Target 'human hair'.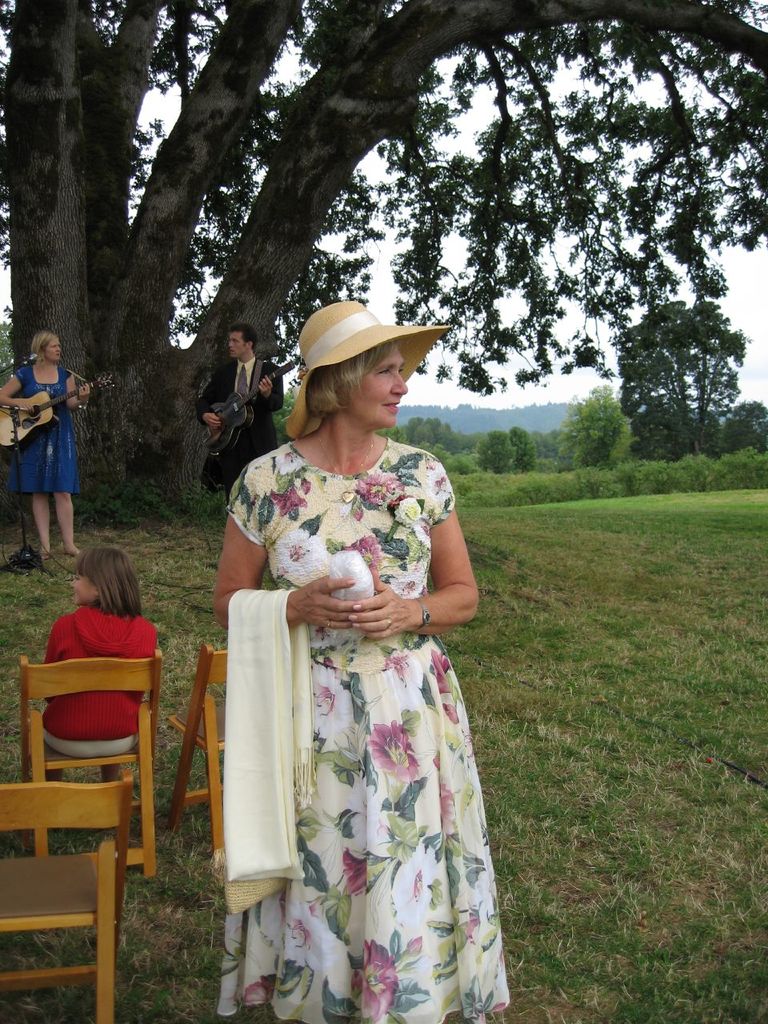
Target region: box(226, 322, 258, 354).
